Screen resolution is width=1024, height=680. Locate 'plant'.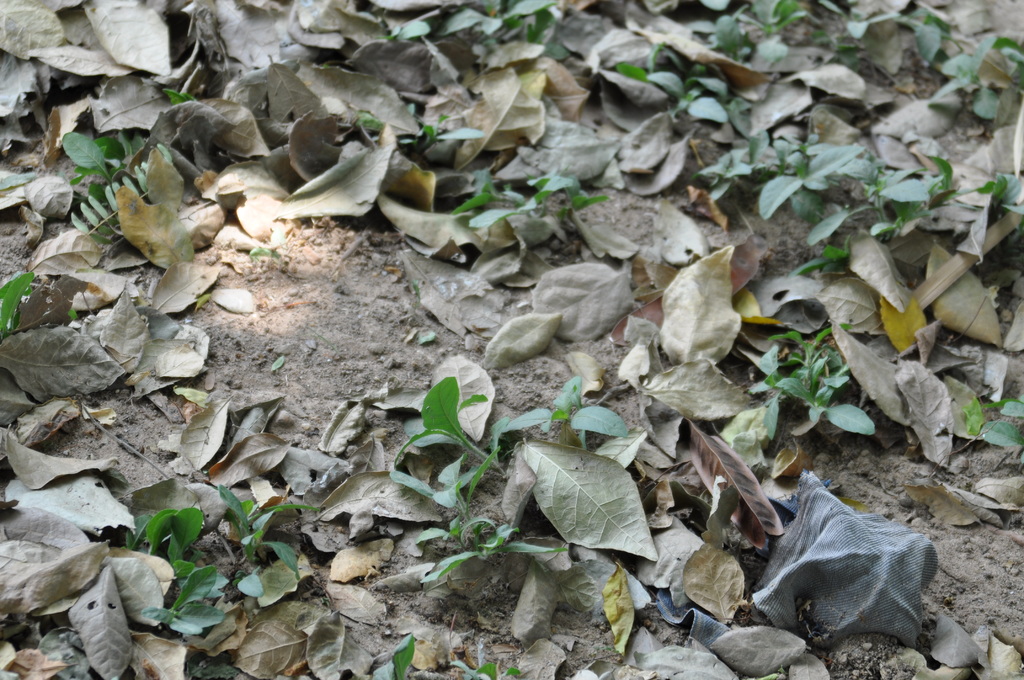
x1=453, y1=171, x2=609, y2=231.
